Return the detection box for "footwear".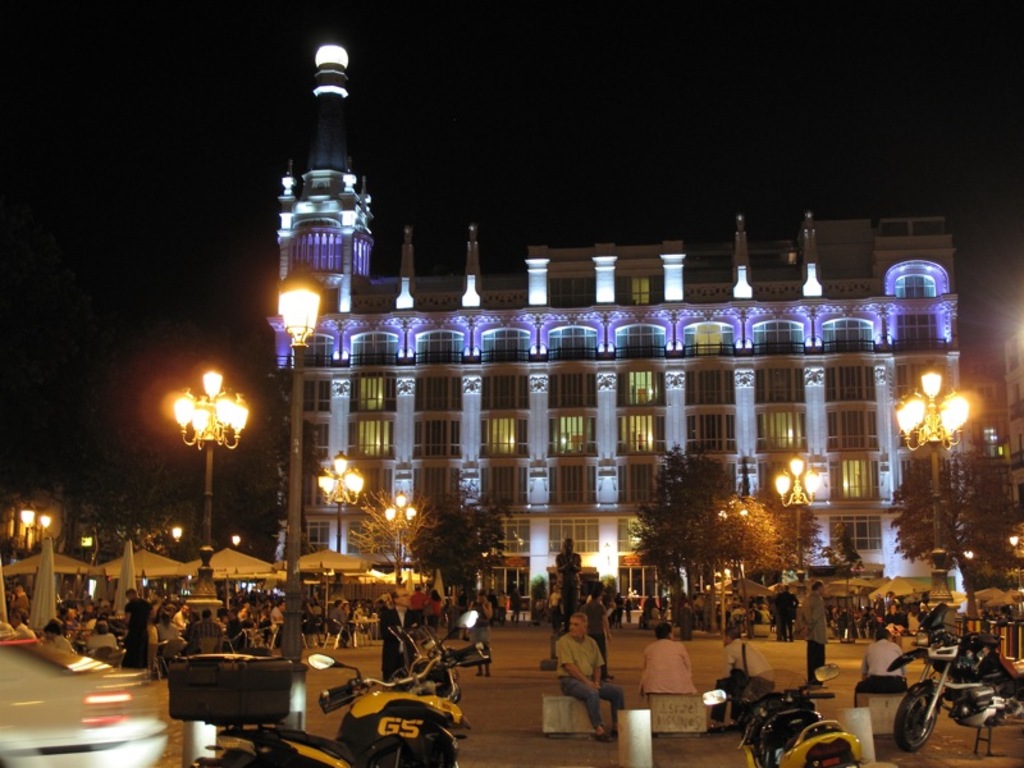
(left=596, top=723, right=617, bottom=746).
